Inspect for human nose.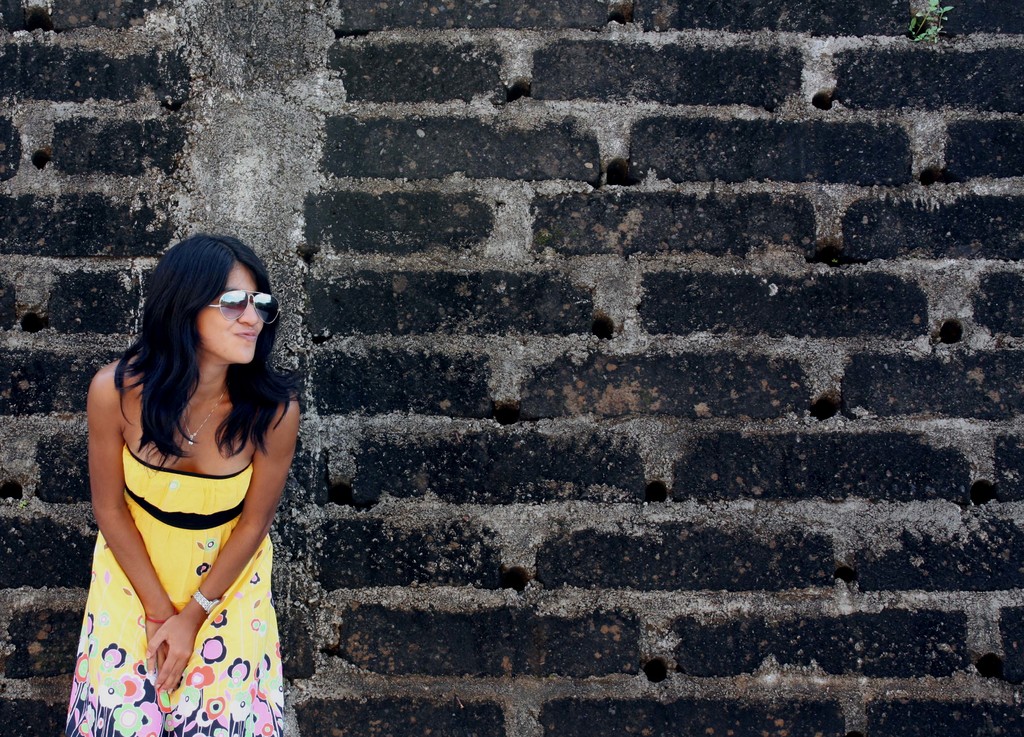
Inspection: select_region(239, 302, 257, 323).
